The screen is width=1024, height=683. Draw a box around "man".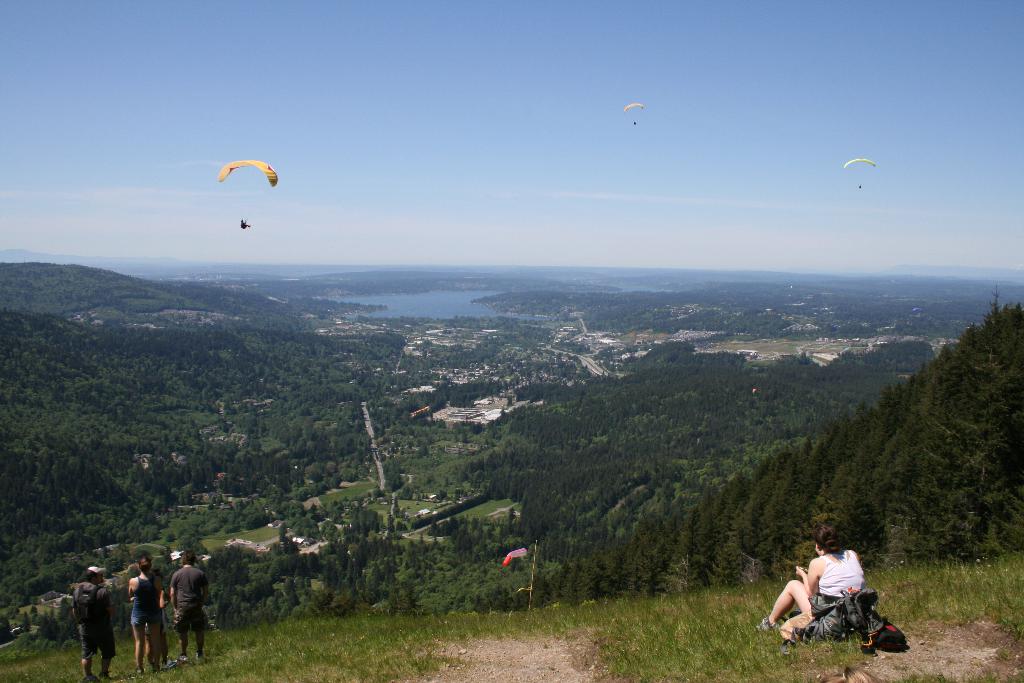
149/555/204/664.
